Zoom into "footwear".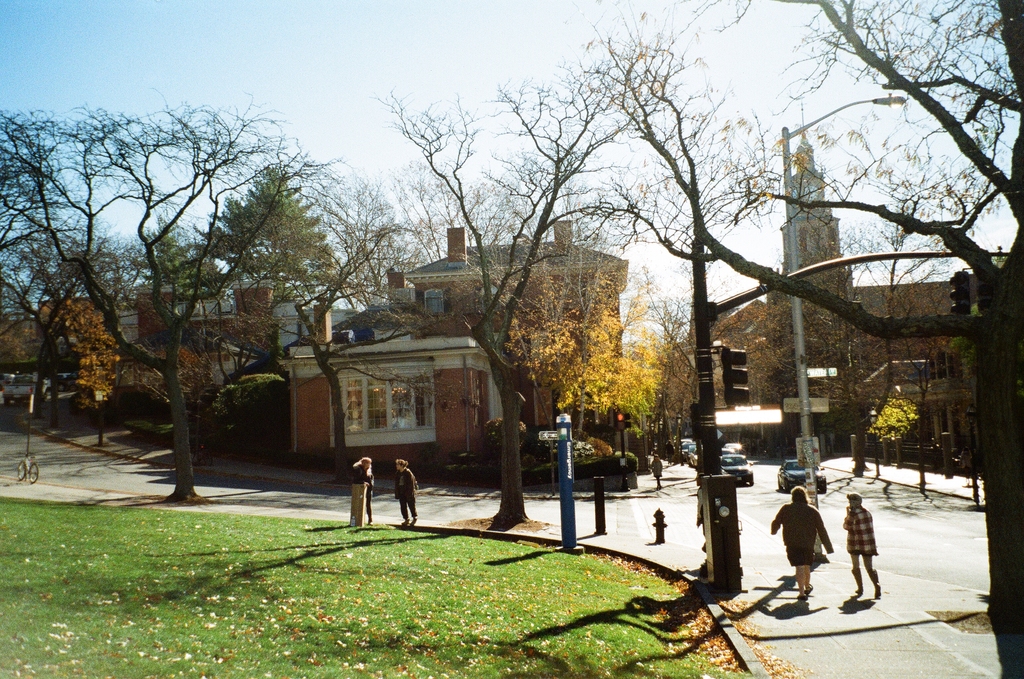
Zoom target: BBox(850, 568, 863, 595).
